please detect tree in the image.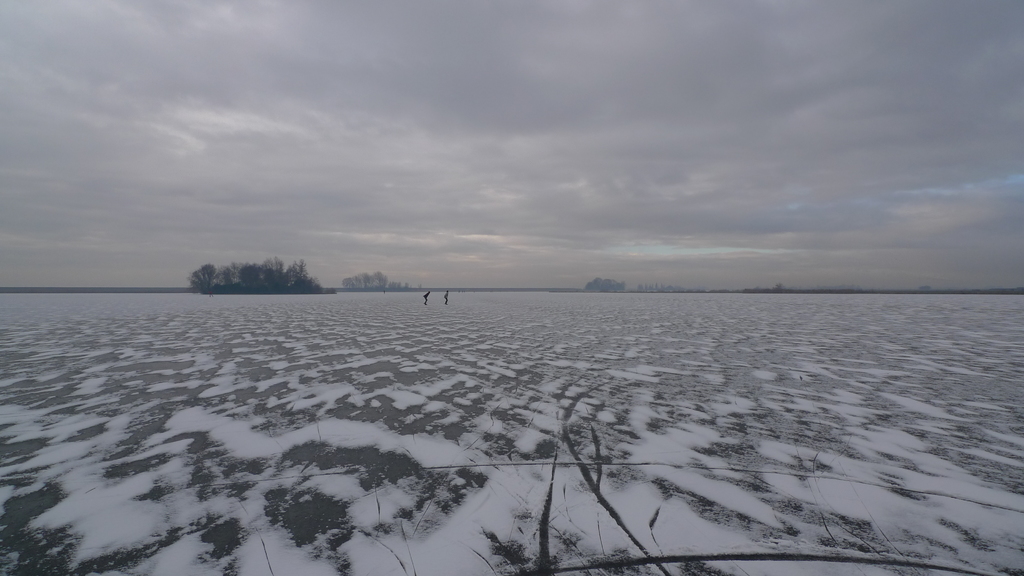
region(163, 250, 256, 299).
